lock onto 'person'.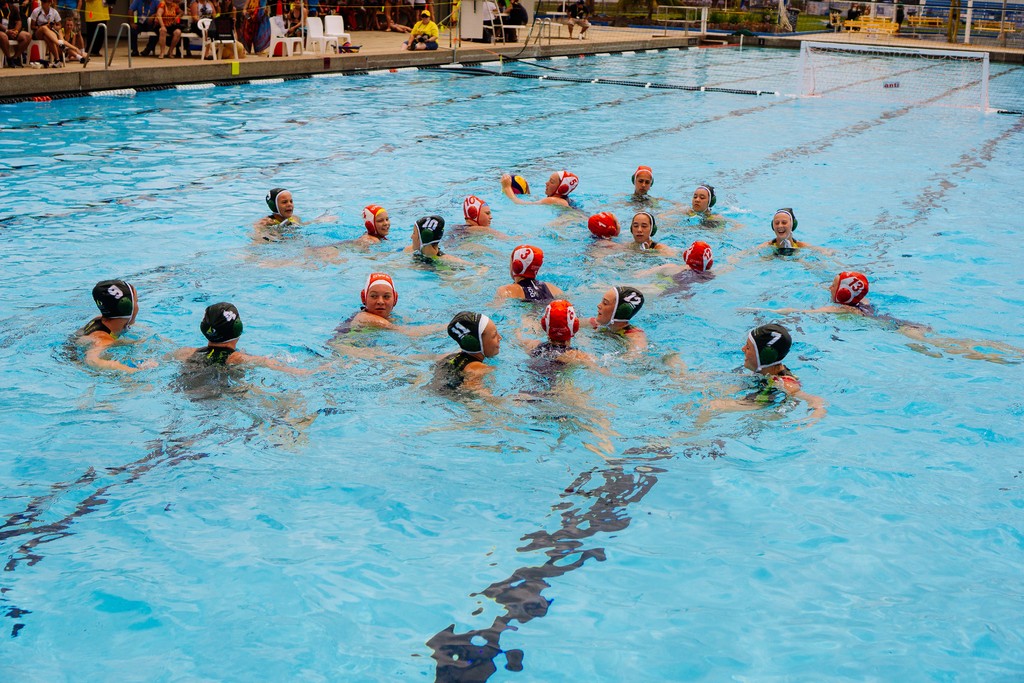
Locked: box=[749, 204, 842, 269].
